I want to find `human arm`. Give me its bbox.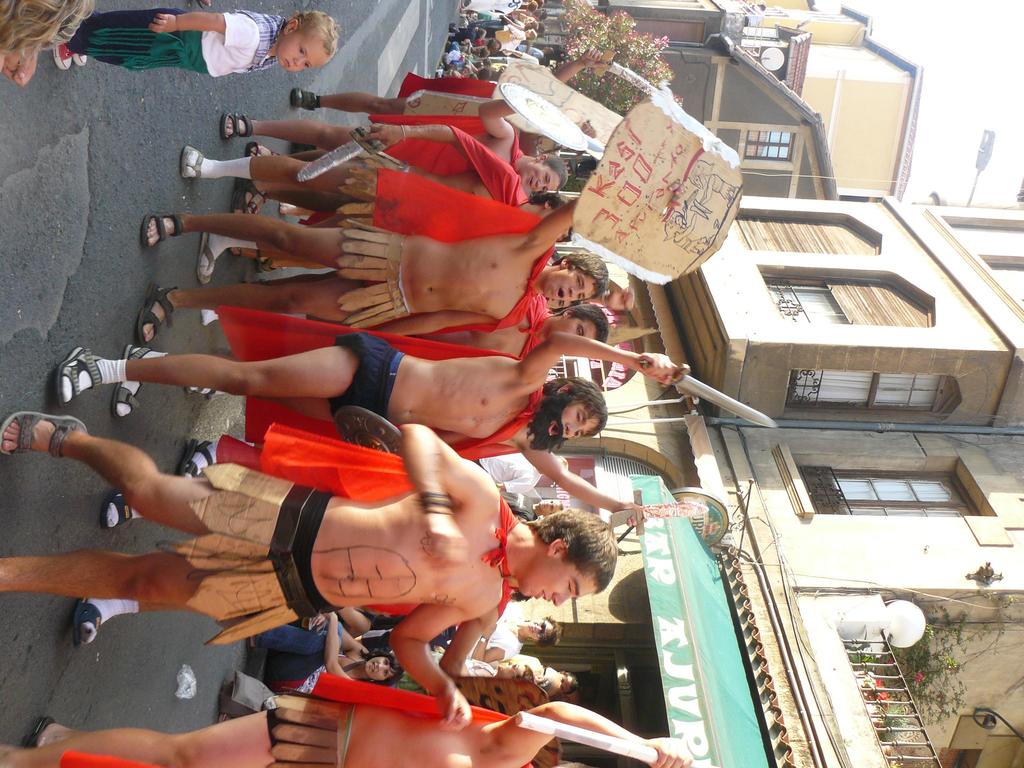
x1=138, y1=8, x2=246, y2=53.
